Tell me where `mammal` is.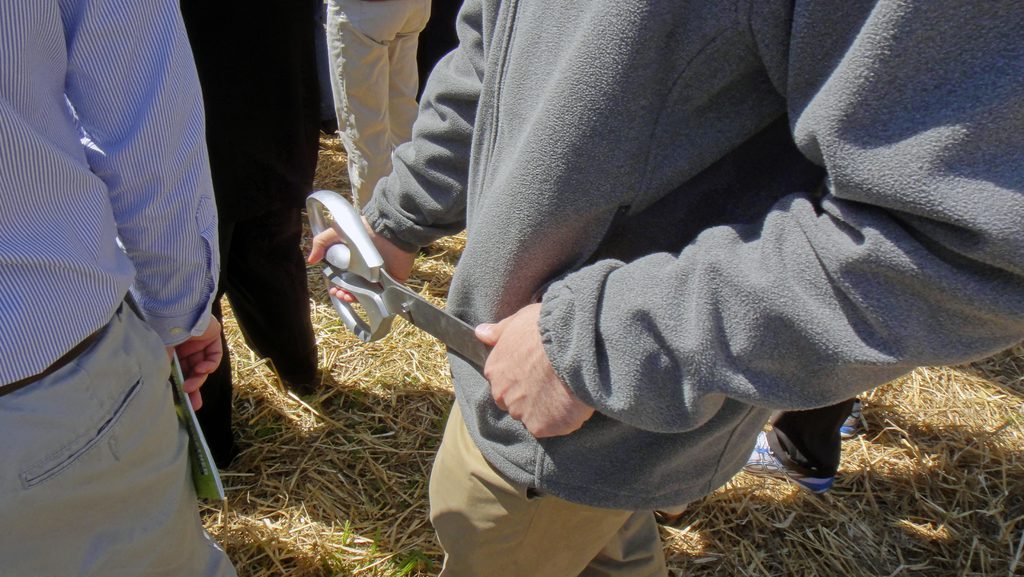
`mammal` is at [x1=740, y1=399, x2=872, y2=497].
